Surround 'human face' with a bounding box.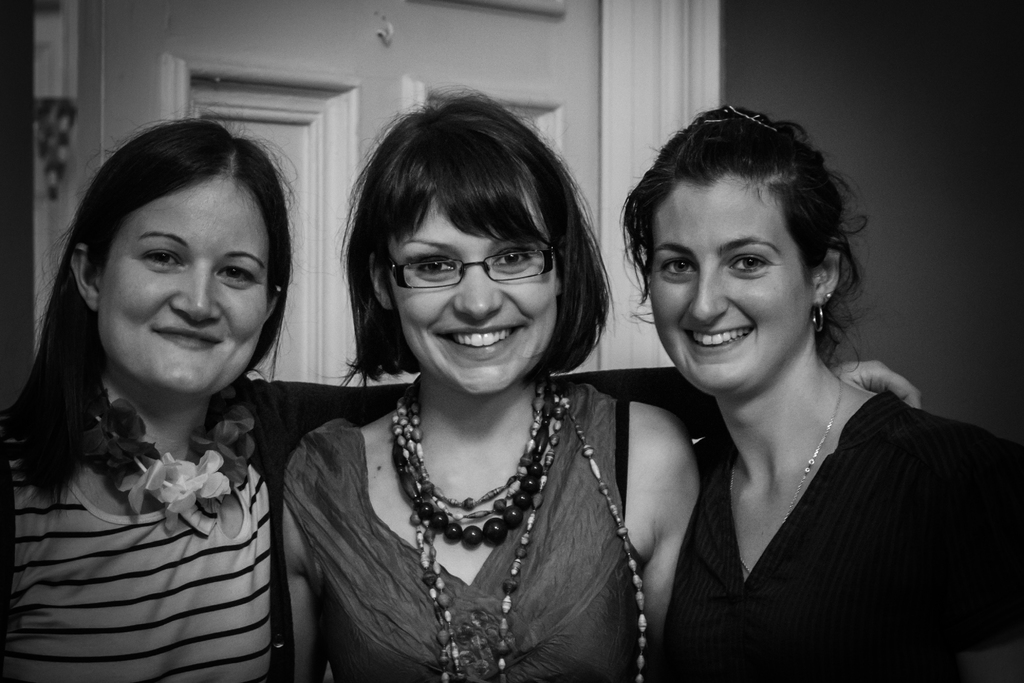
crop(95, 177, 267, 391).
